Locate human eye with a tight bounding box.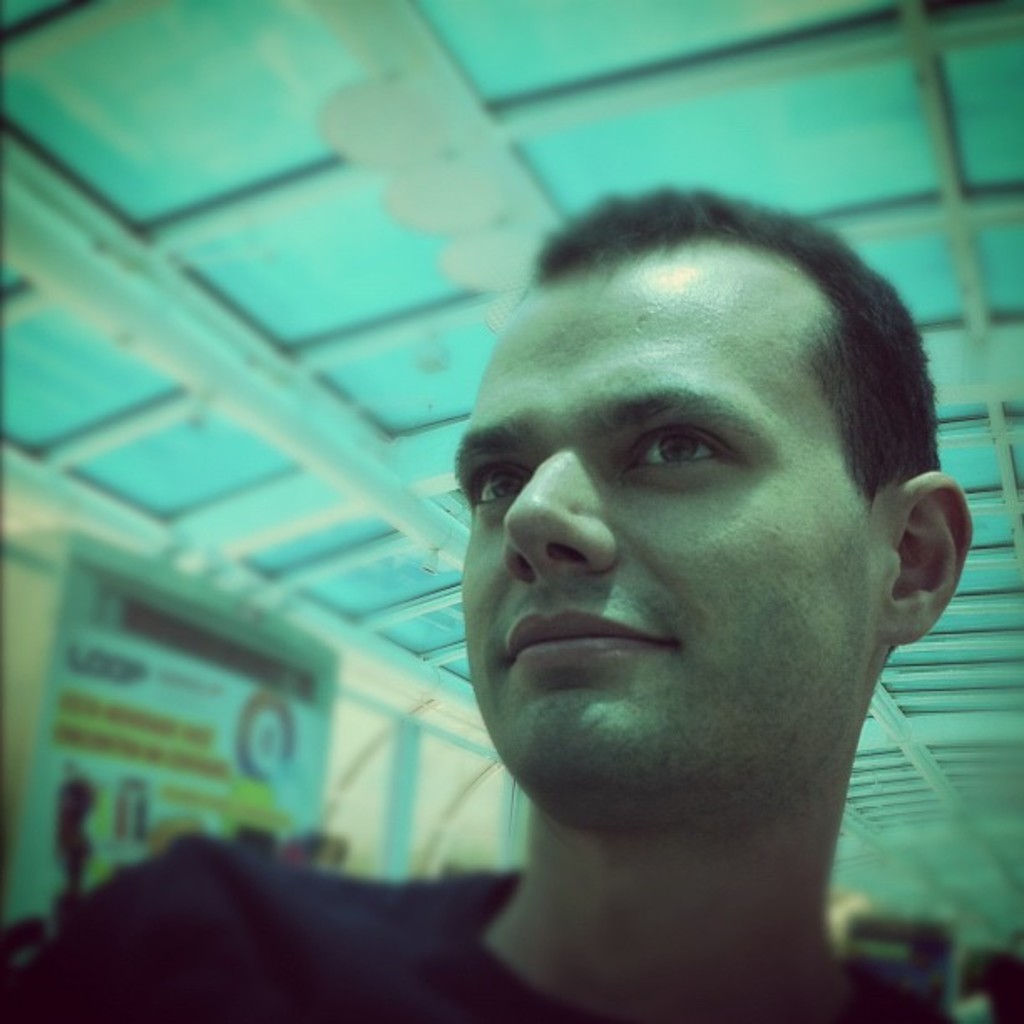
left=616, top=413, right=746, bottom=482.
